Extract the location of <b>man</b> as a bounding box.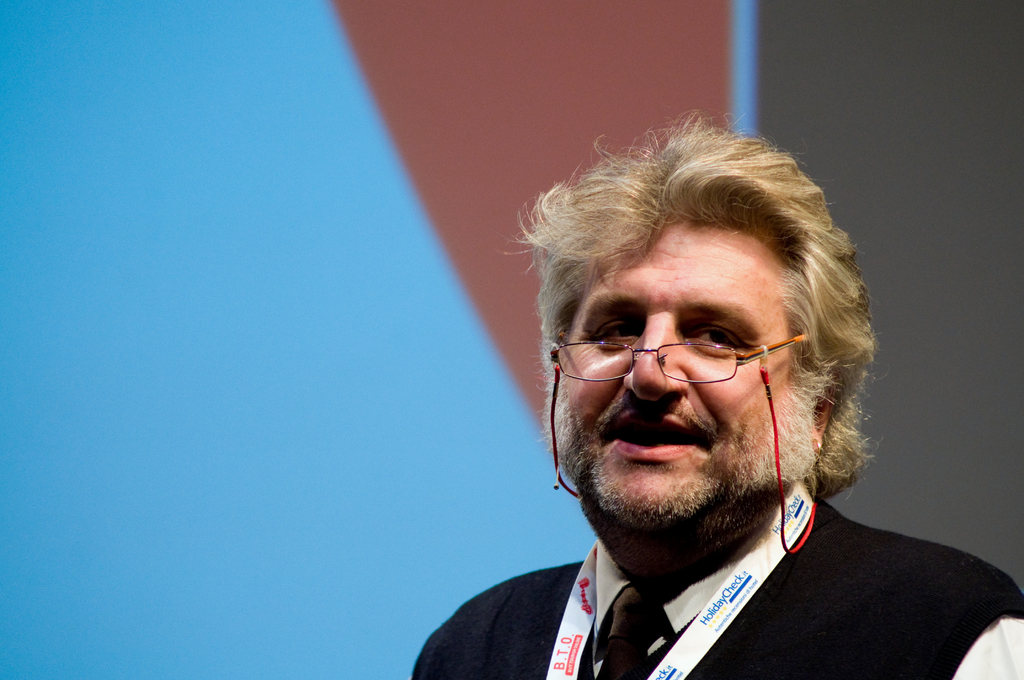
(left=385, top=111, right=1005, bottom=679).
